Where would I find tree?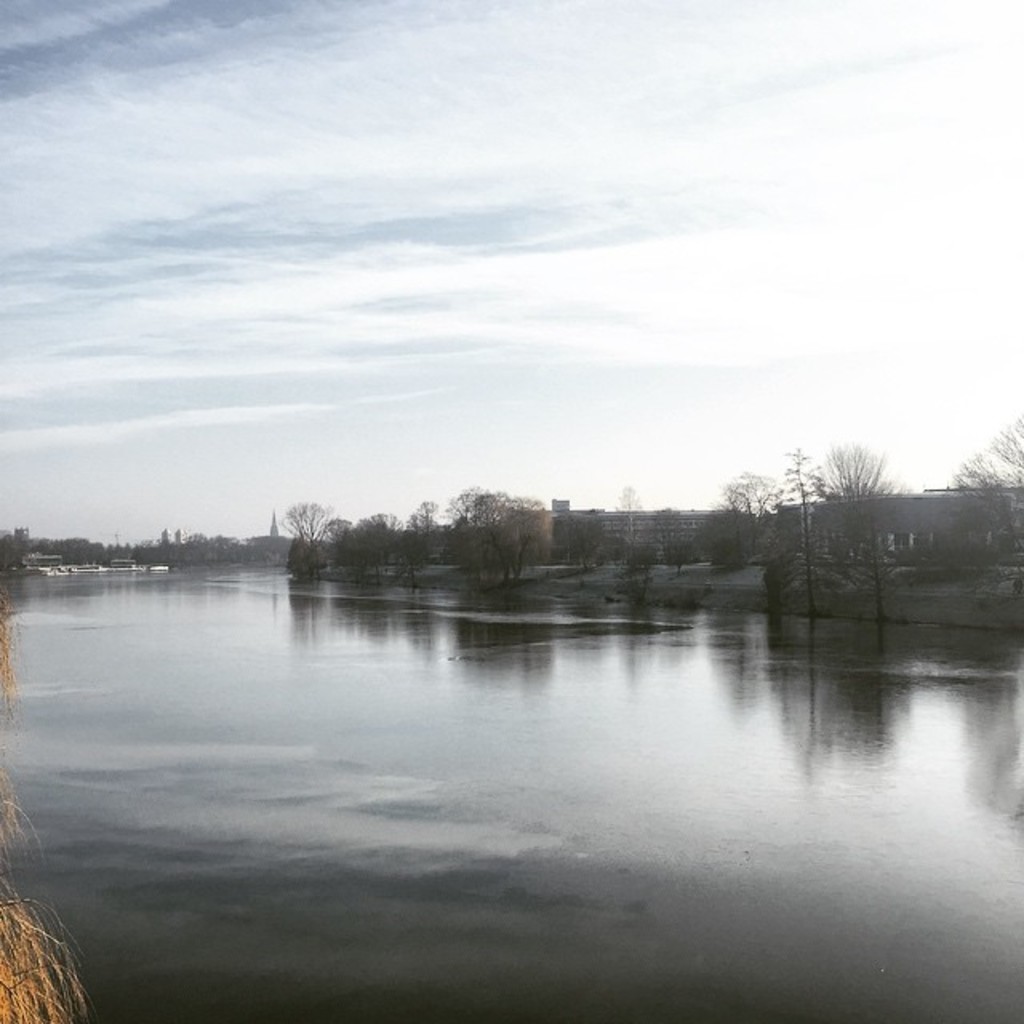
At pyautogui.locateOnScreen(328, 518, 349, 581).
